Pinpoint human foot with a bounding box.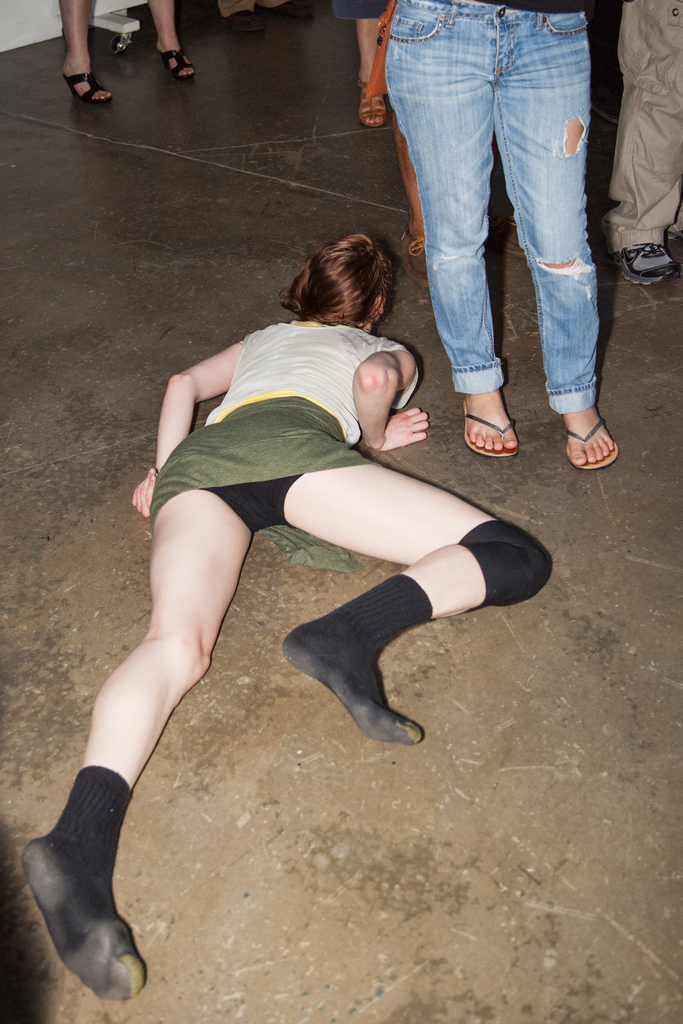
locate(281, 612, 425, 746).
